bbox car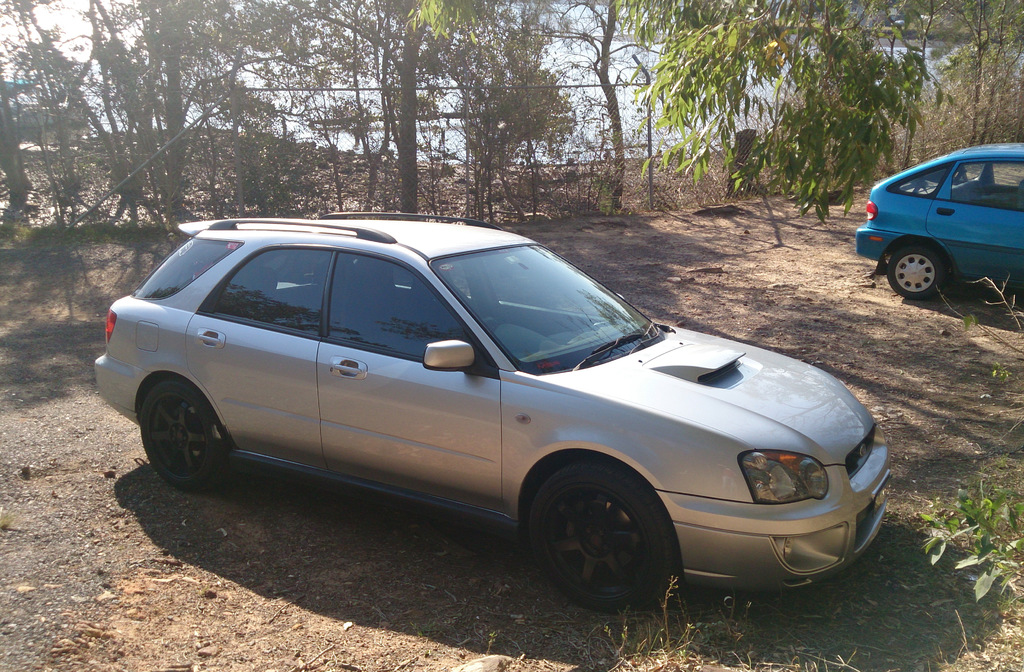
{"x1": 851, "y1": 139, "x2": 1020, "y2": 298}
